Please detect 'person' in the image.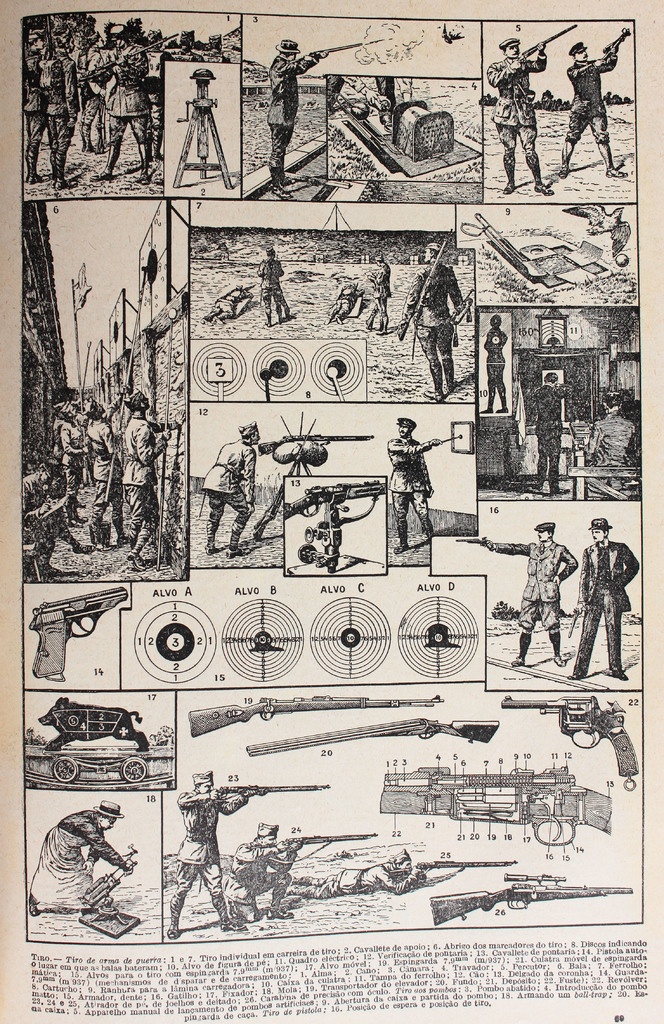
(395, 241, 465, 397).
